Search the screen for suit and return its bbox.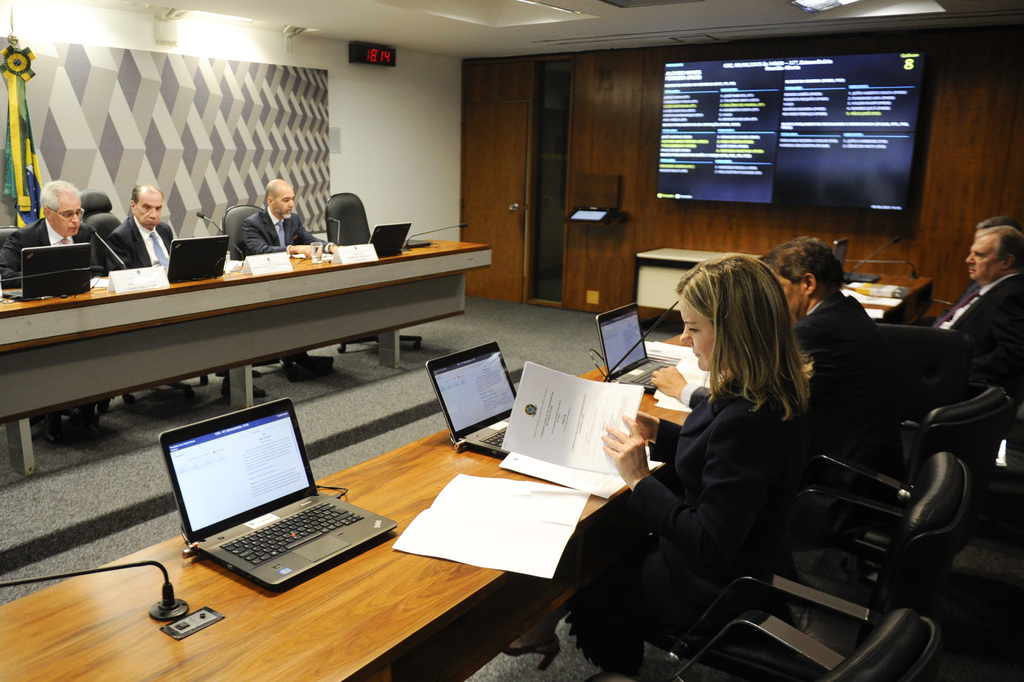
Found: select_region(780, 289, 914, 475).
